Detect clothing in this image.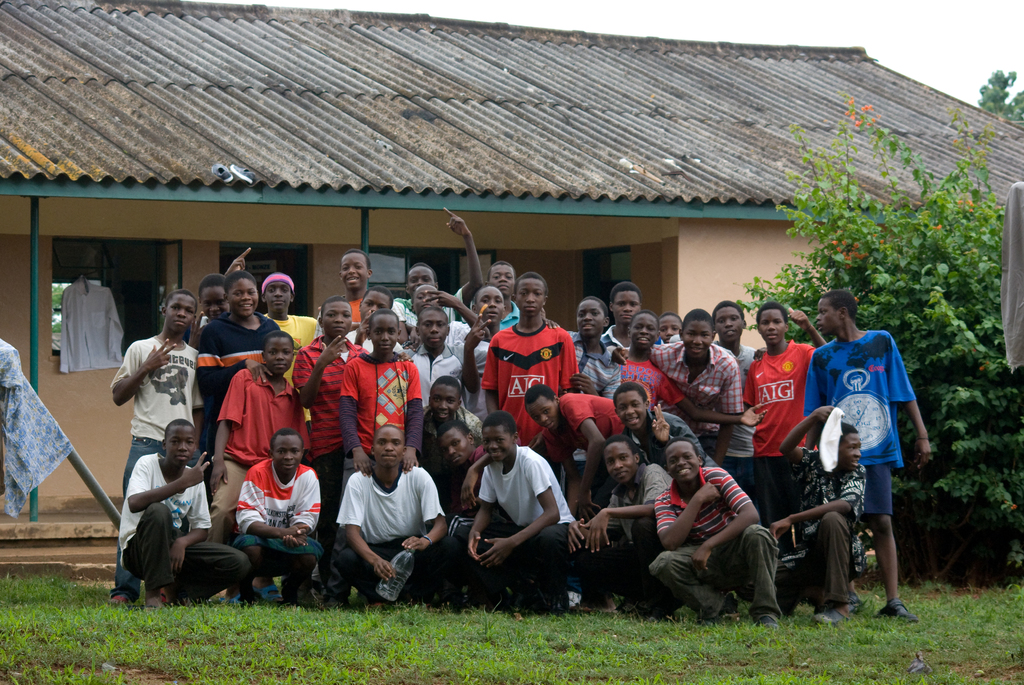
Detection: [x1=739, y1=335, x2=814, y2=523].
